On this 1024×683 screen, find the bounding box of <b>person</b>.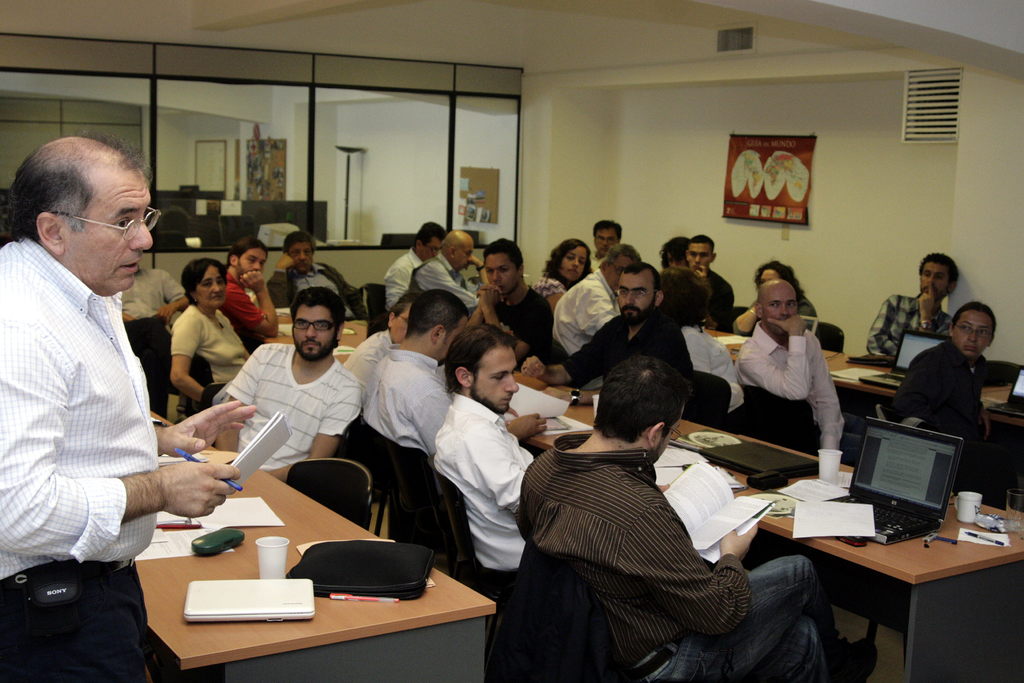
Bounding box: [533,231,596,310].
